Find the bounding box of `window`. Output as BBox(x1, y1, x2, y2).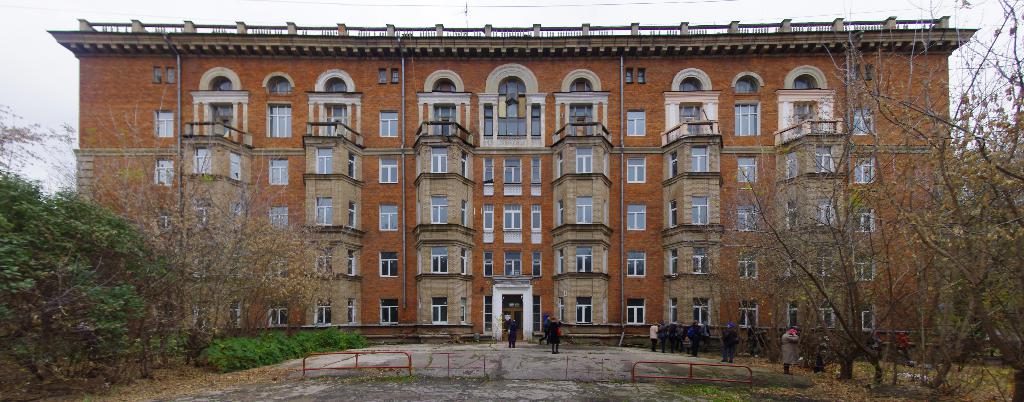
BBox(268, 102, 292, 138).
